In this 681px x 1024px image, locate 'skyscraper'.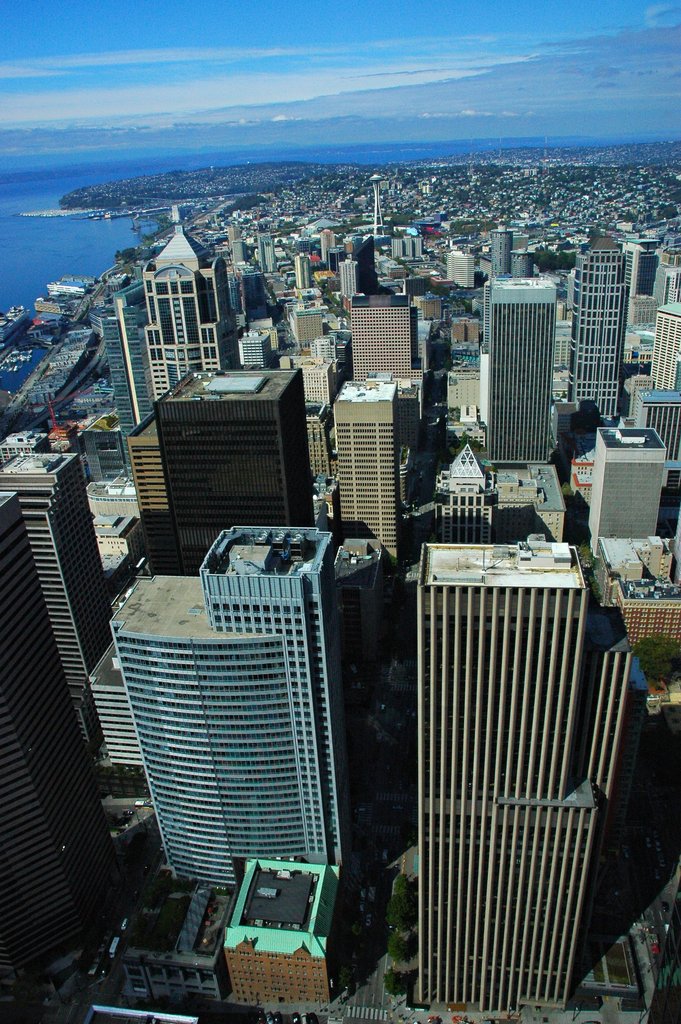
Bounding box: (left=324, top=381, right=423, bottom=577).
